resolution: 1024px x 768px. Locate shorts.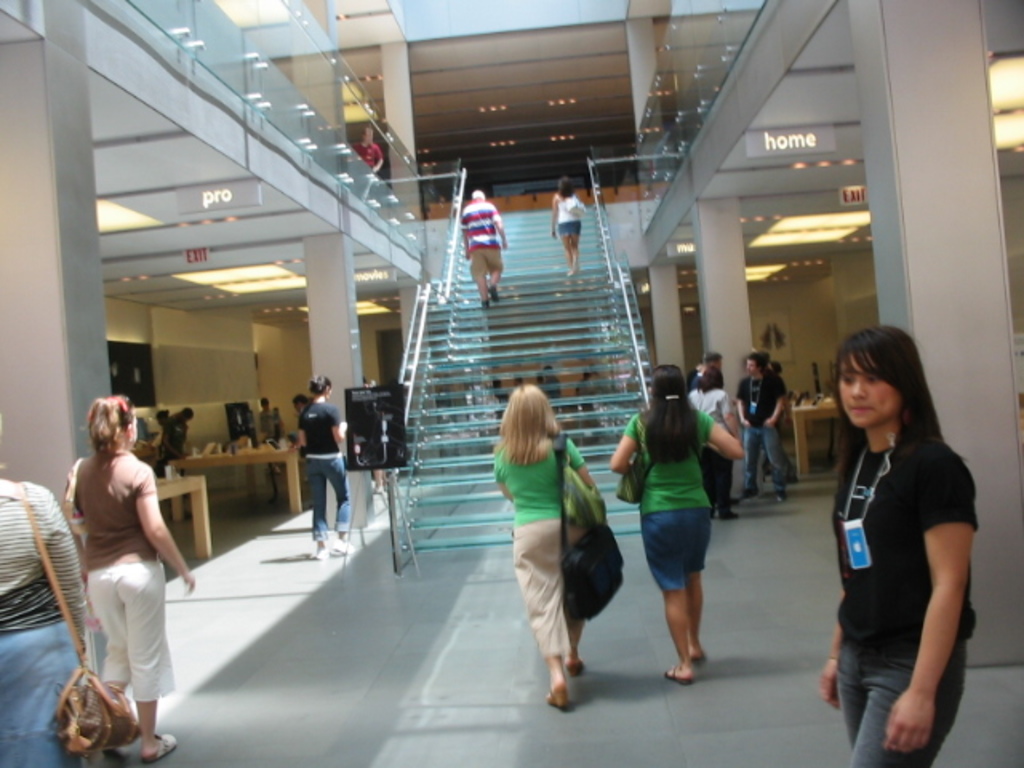
left=469, top=245, right=507, bottom=282.
